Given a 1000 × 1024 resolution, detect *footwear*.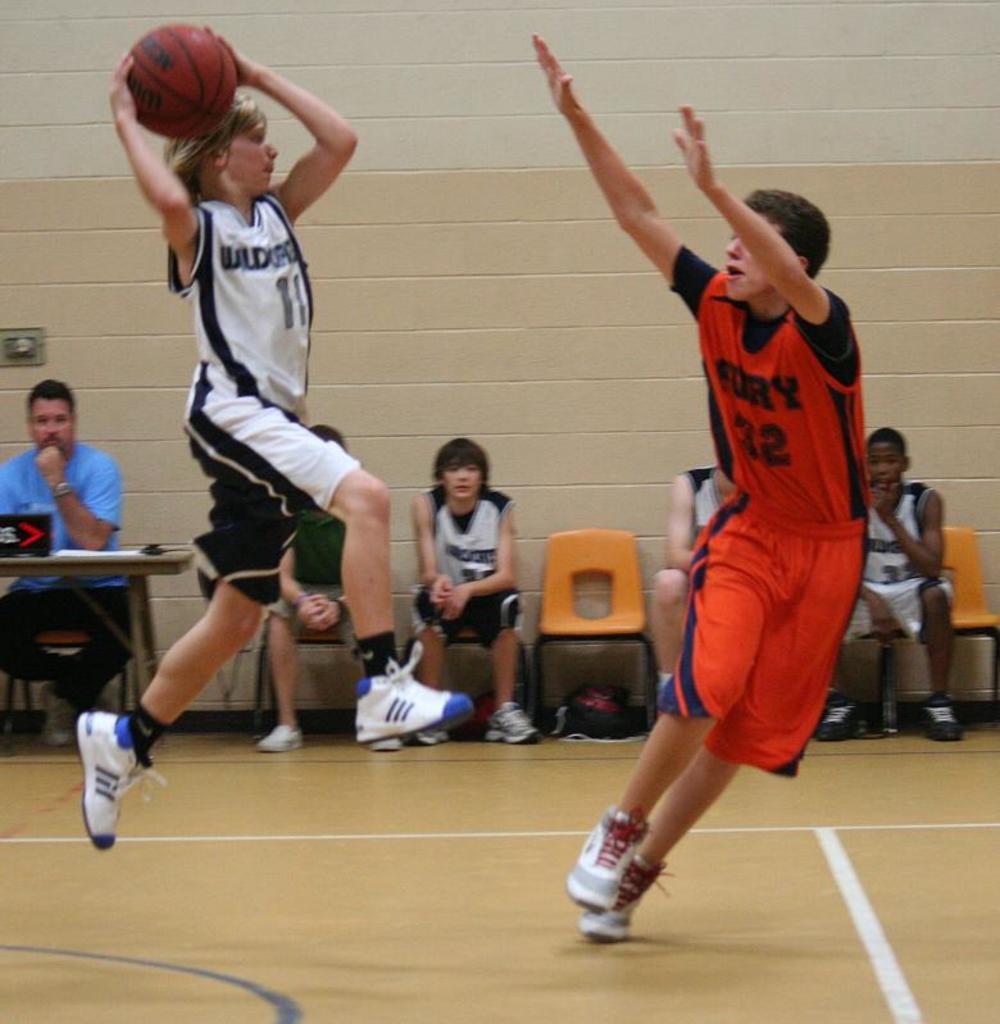
left=486, top=701, right=540, bottom=745.
